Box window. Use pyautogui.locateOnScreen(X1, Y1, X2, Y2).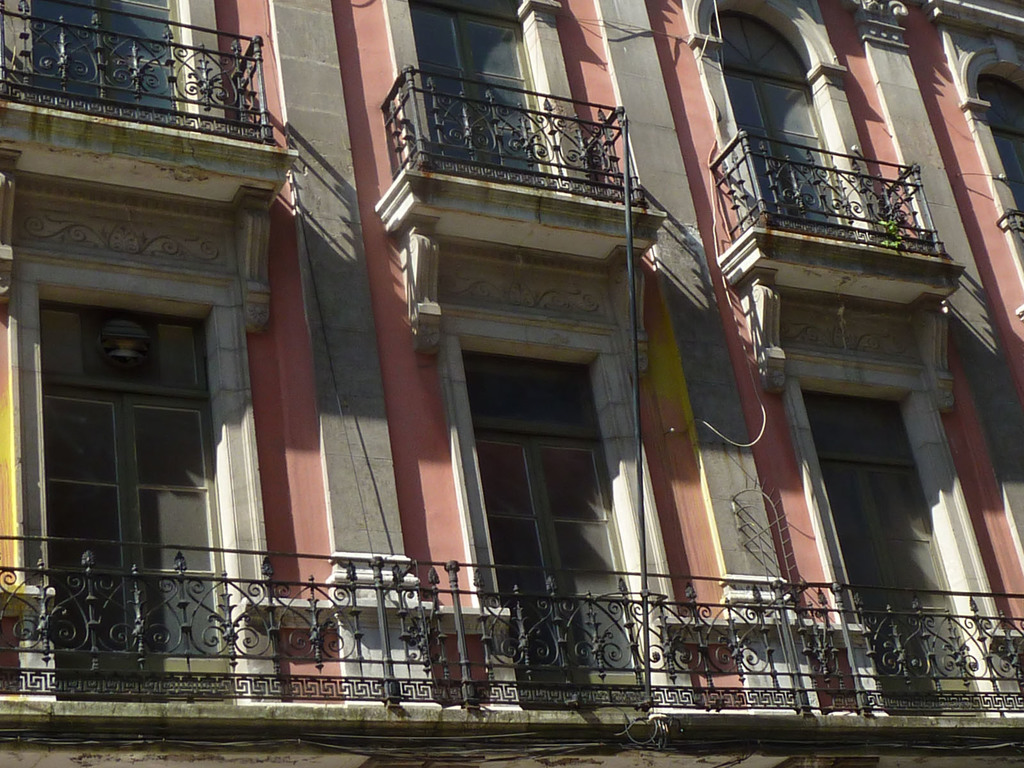
pyautogui.locateOnScreen(973, 76, 1023, 221).
